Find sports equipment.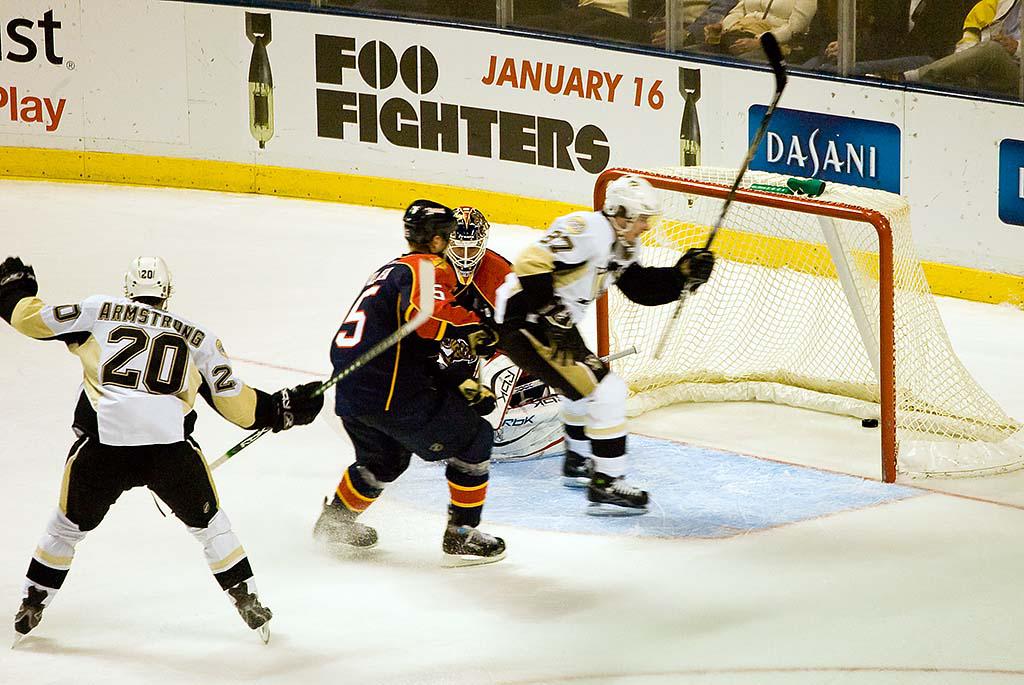
left=562, top=449, right=598, bottom=491.
